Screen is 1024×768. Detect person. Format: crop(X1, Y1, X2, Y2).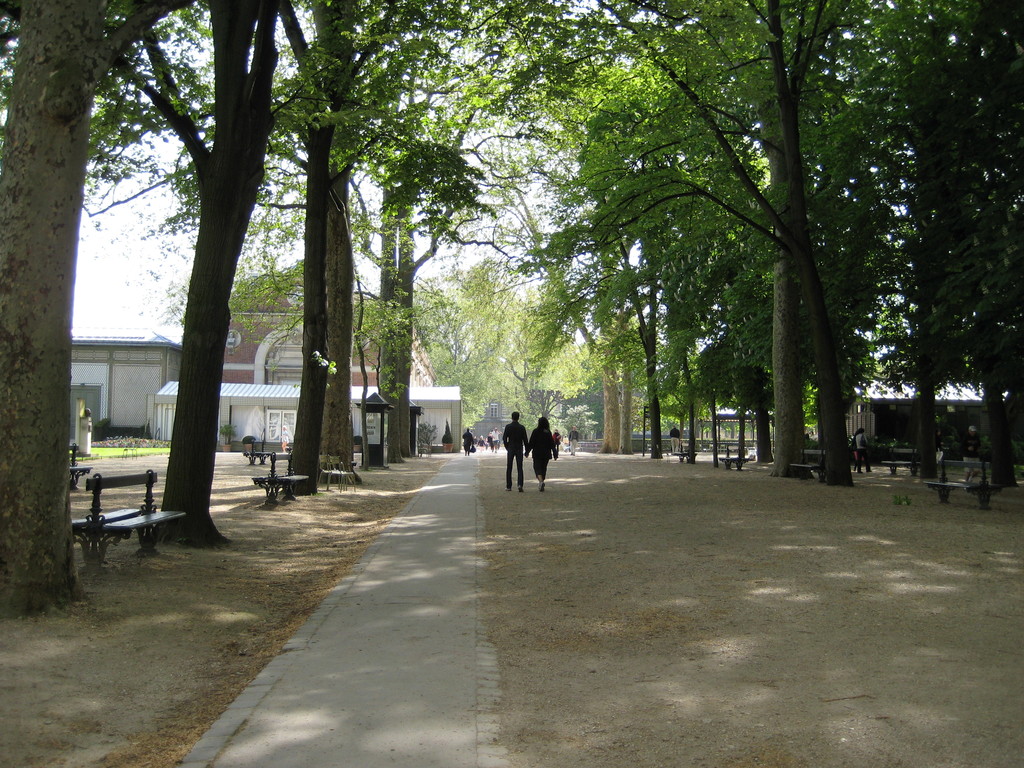
crop(526, 417, 560, 490).
